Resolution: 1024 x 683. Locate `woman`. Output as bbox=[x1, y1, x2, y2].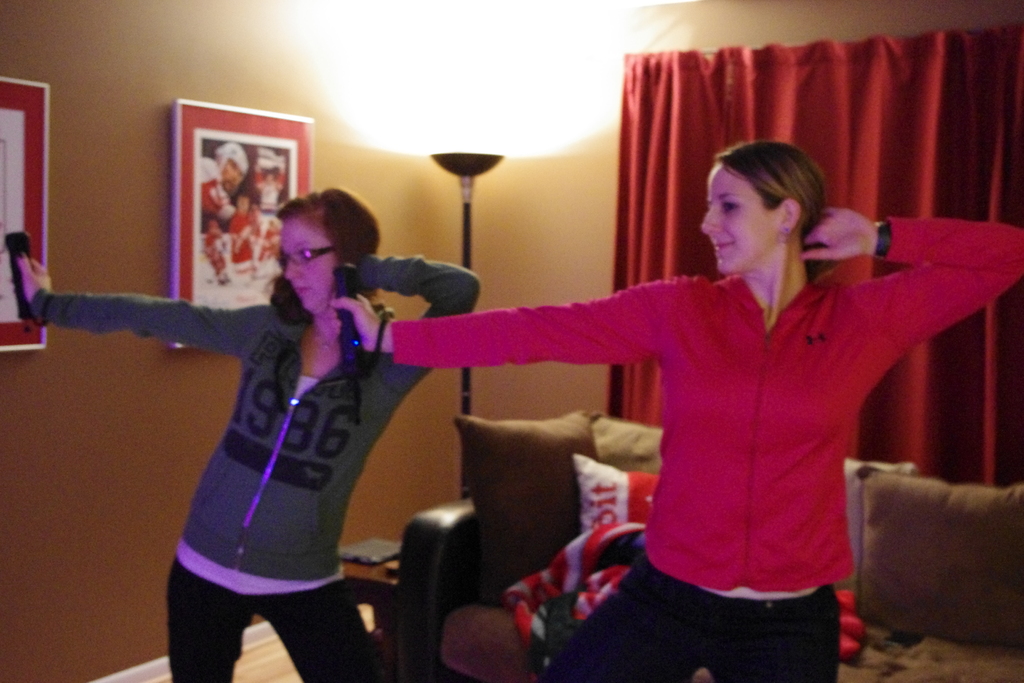
bbox=[332, 142, 1020, 682].
